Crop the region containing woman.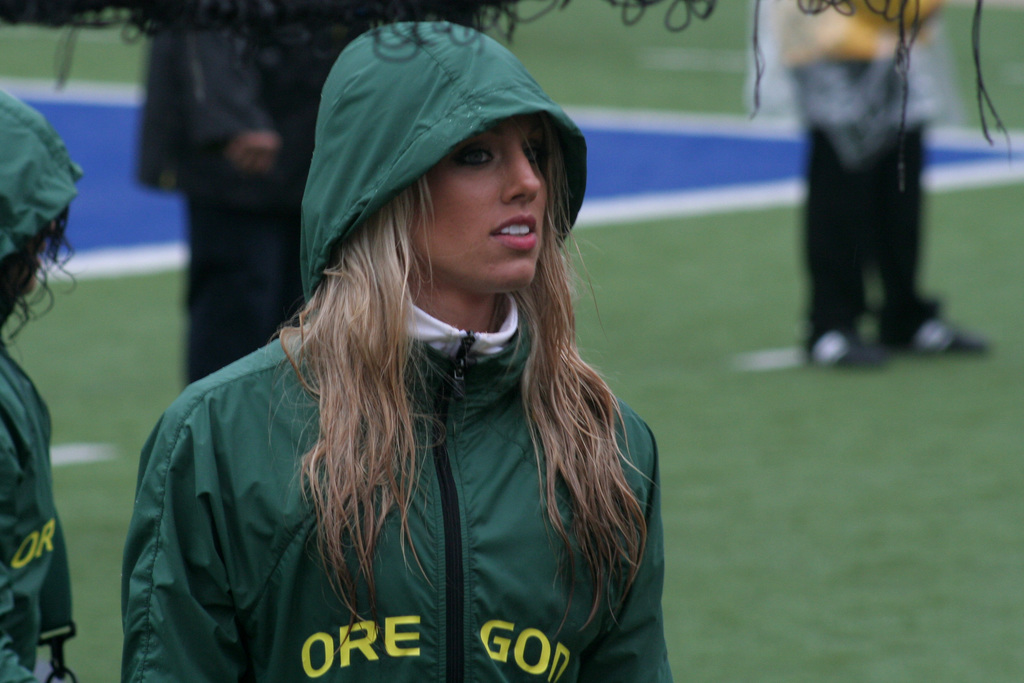
Crop region: <bbox>109, 36, 728, 682</bbox>.
